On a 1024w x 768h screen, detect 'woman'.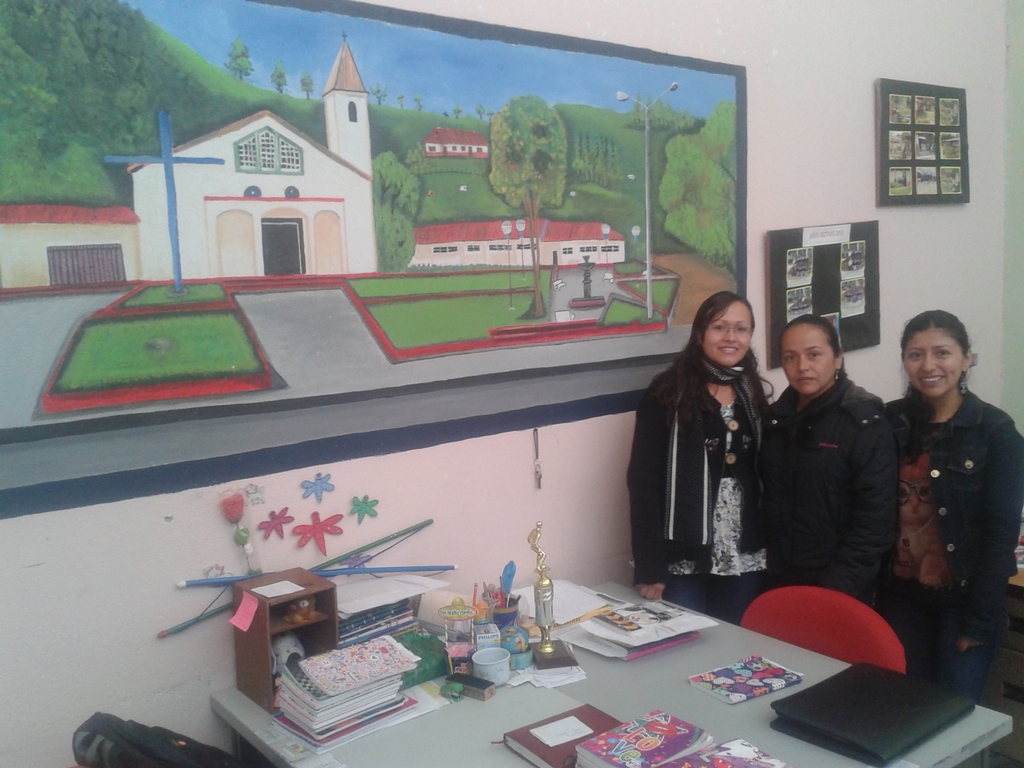
[768, 312, 898, 609].
